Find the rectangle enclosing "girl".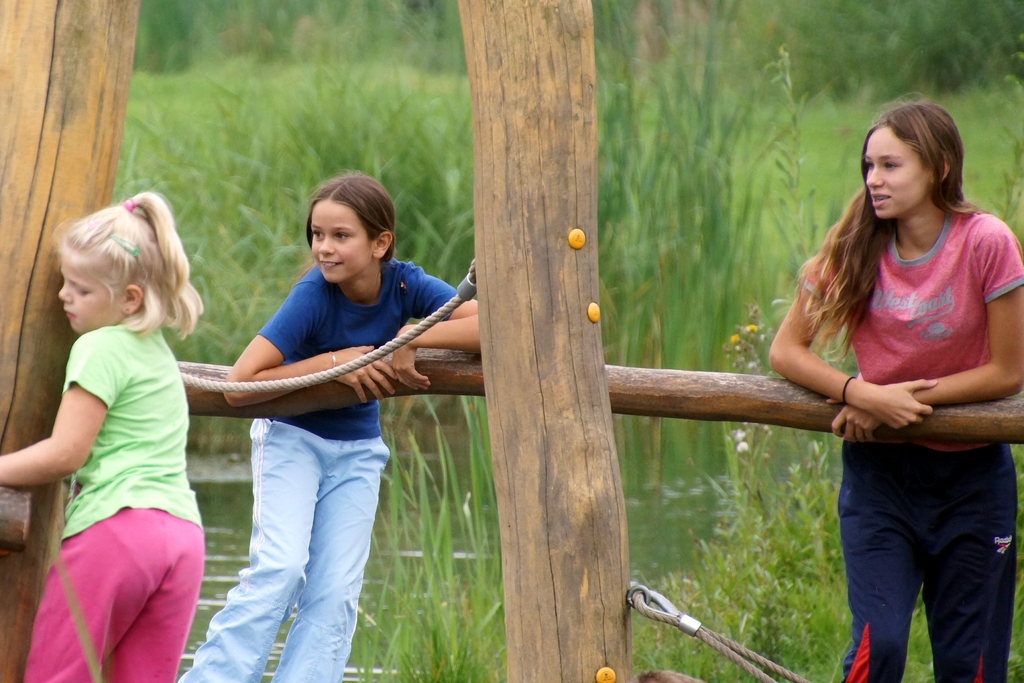
768 96 1023 682.
